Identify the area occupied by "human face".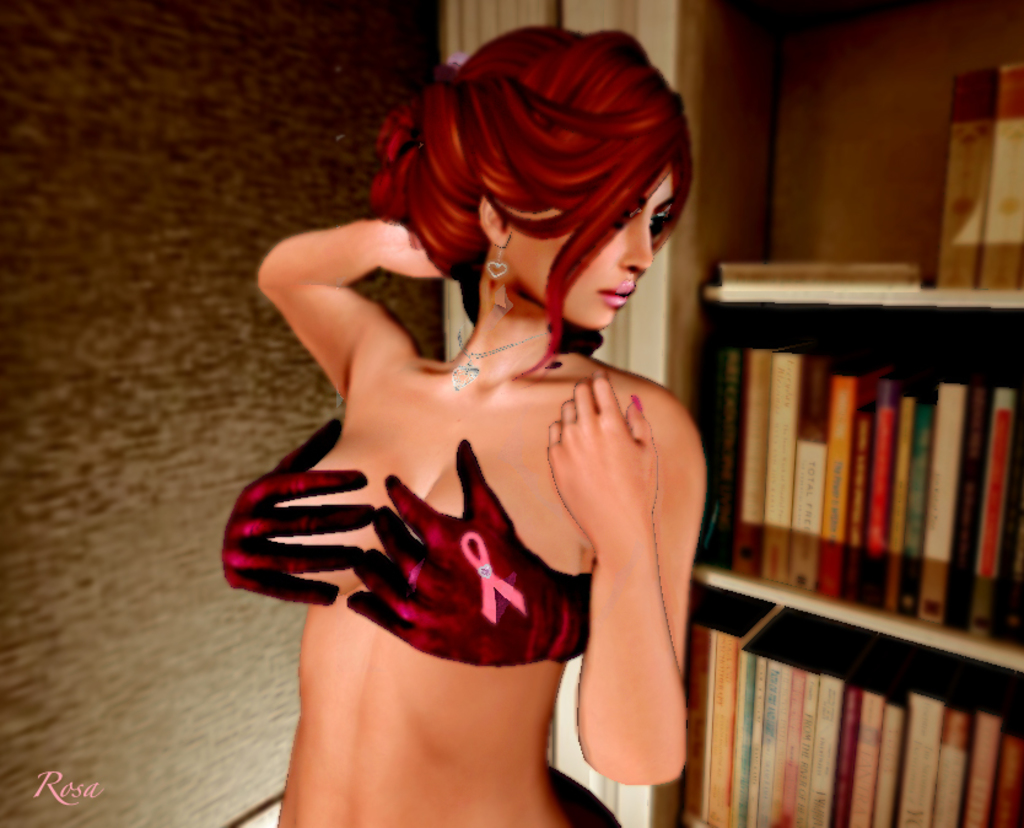
Area: 506, 174, 669, 330.
